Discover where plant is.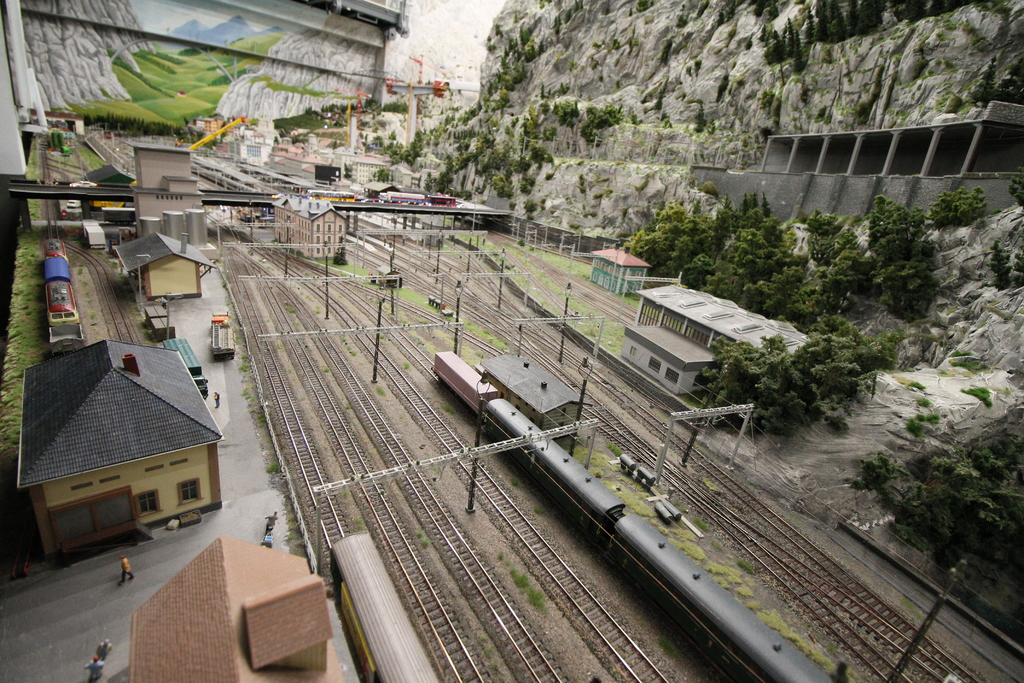
Discovered at (x1=143, y1=322, x2=149, y2=329).
